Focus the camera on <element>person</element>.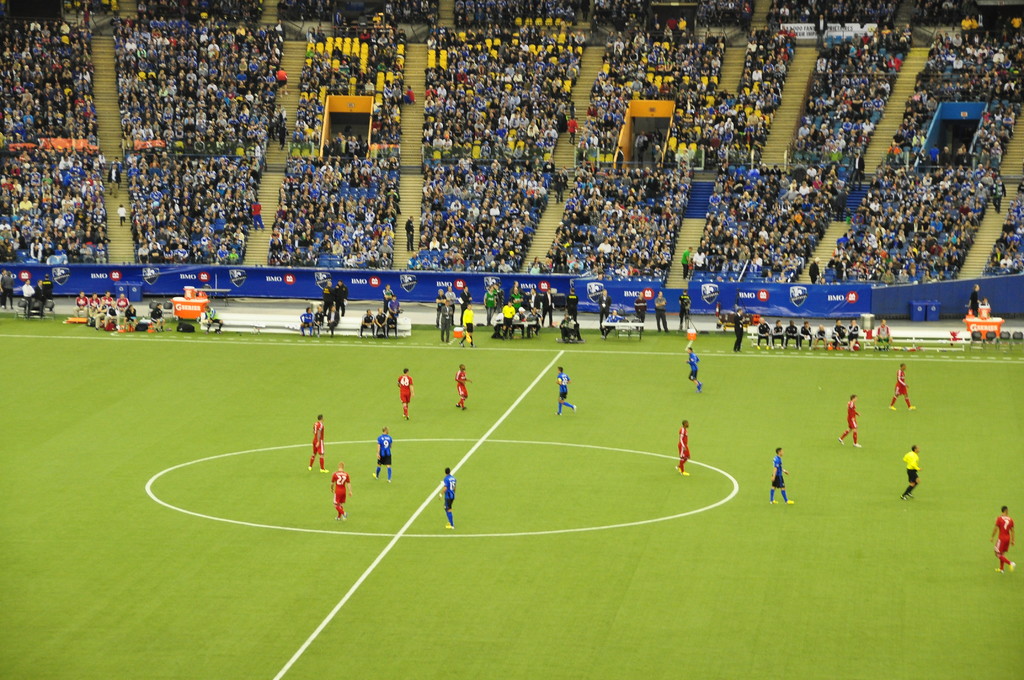
Focus region: 538:0:796:284.
